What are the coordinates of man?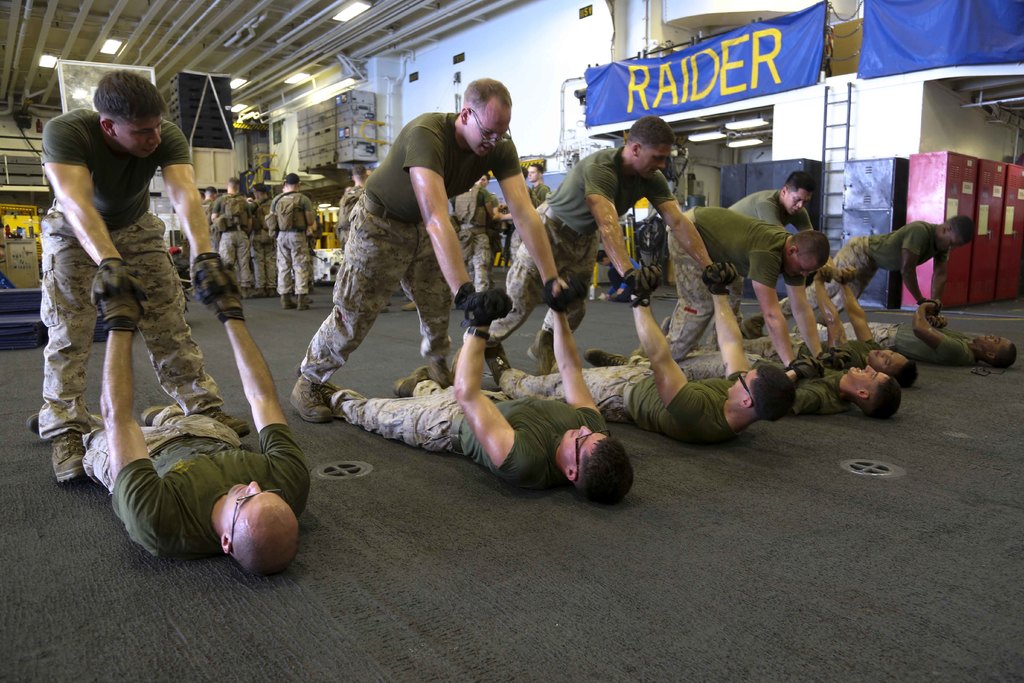
region(286, 78, 582, 426).
